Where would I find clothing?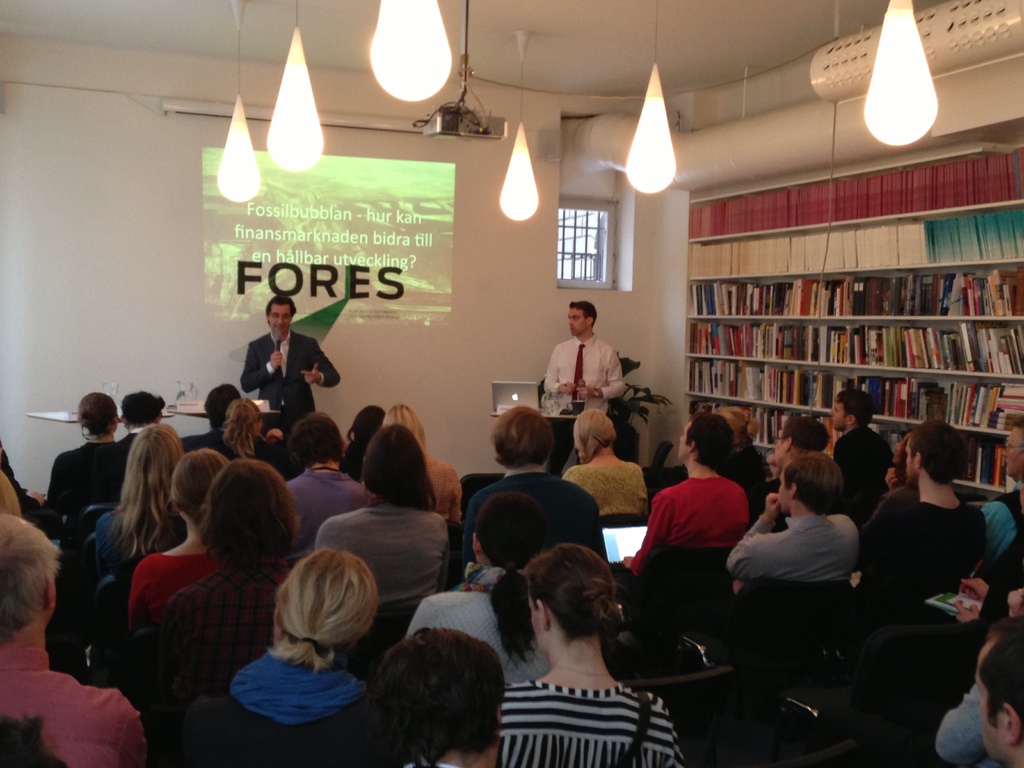
At detection(65, 433, 129, 507).
